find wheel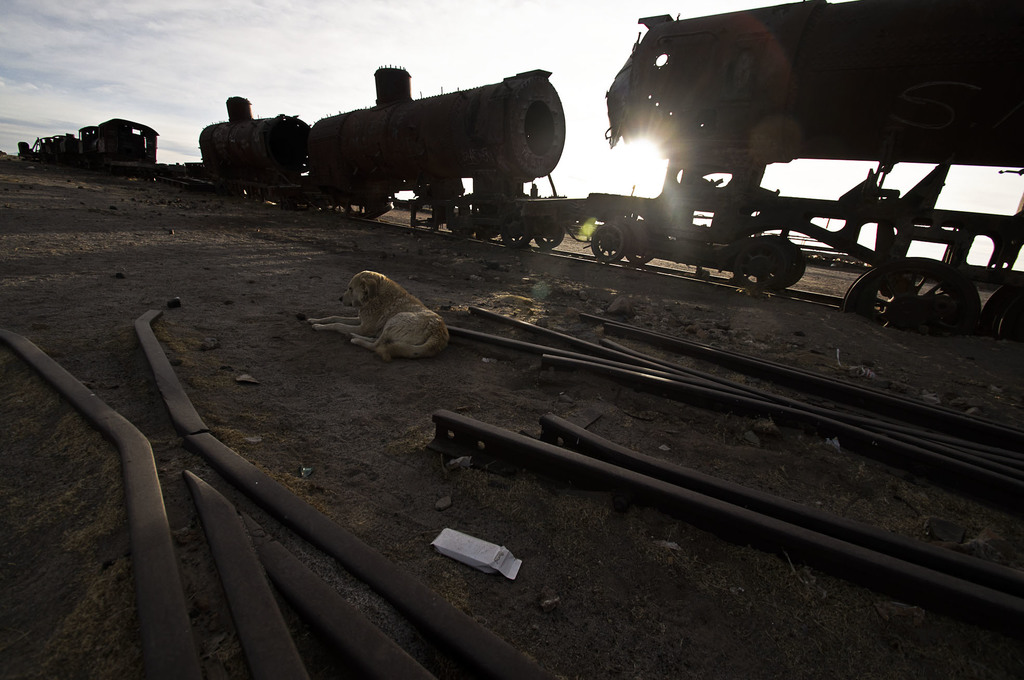
(left=731, top=241, right=785, bottom=289)
